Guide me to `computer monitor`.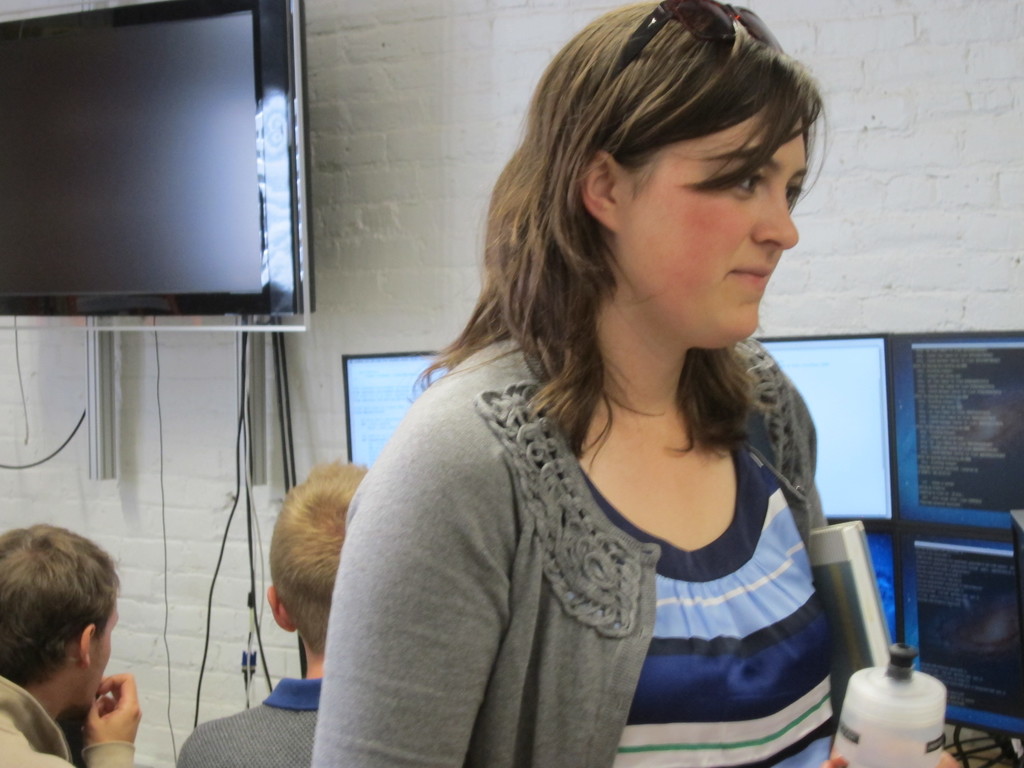
Guidance: {"x1": 747, "y1": 331, "x2": 895, "y2": 525}.
